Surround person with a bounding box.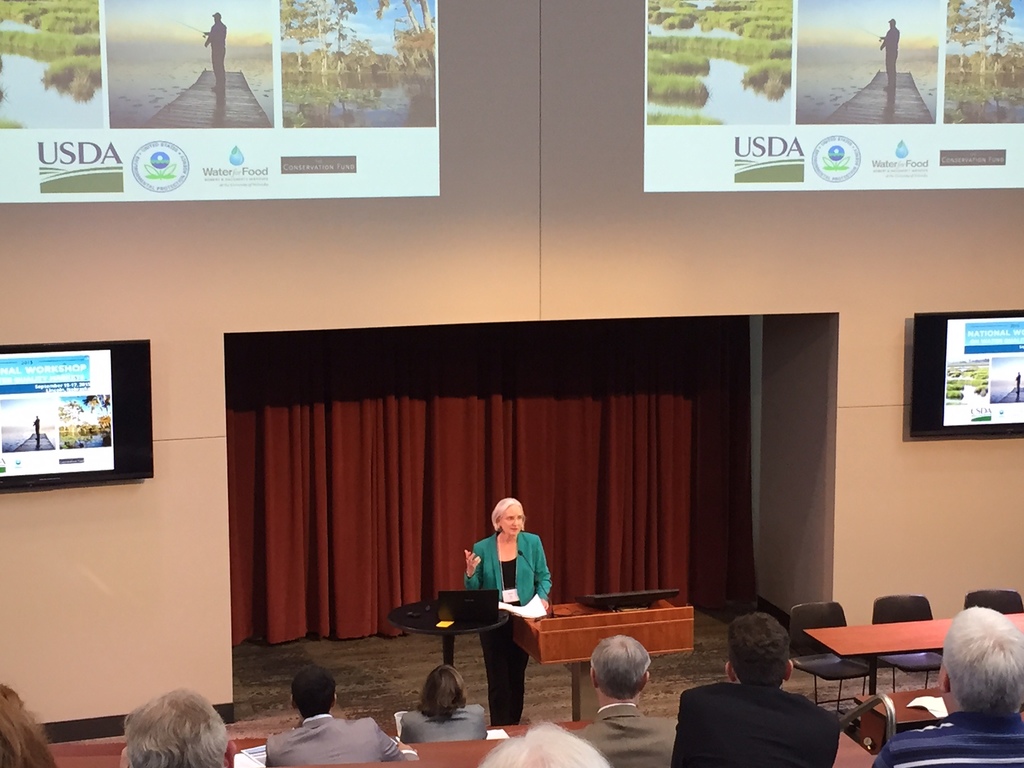
[668,611,840,767].
